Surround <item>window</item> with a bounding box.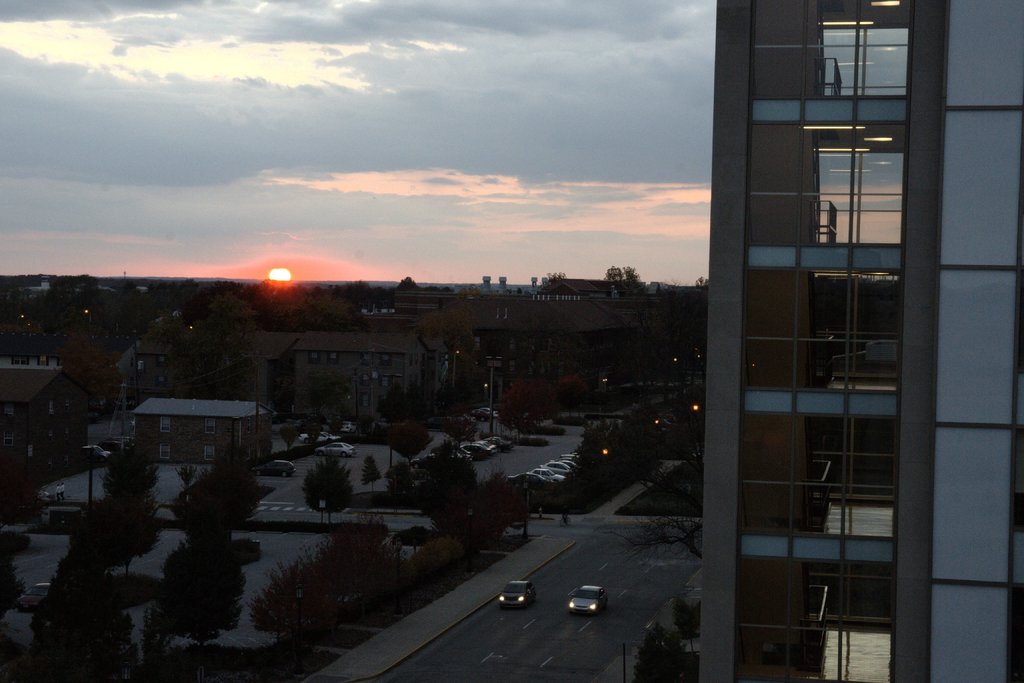
bbox=[203, 419, 216, 431].
